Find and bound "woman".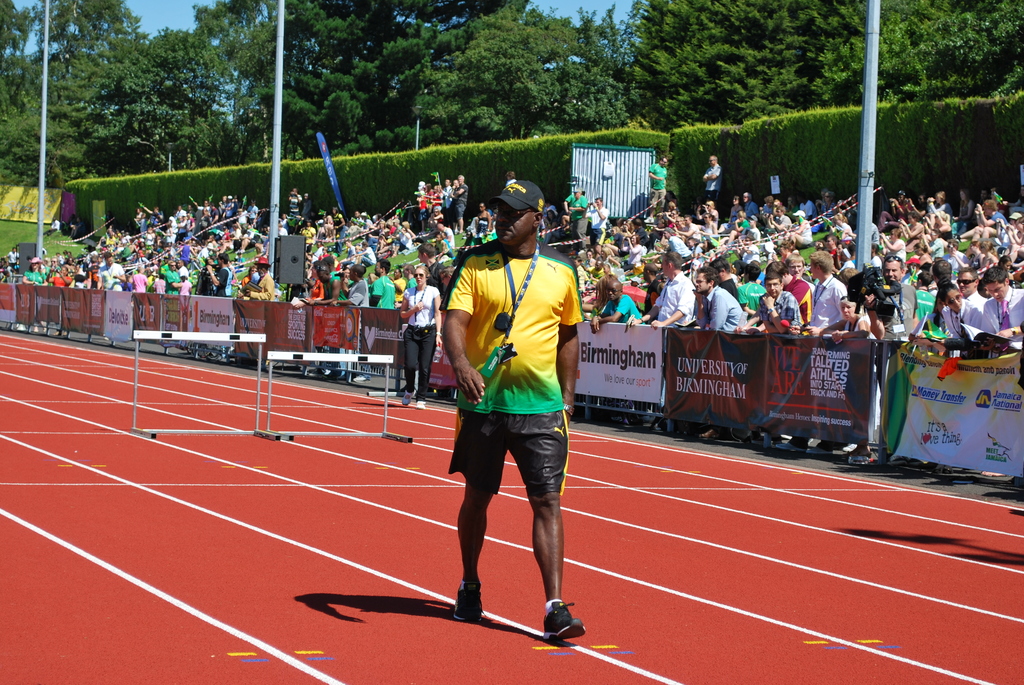
Bound: 369:217:388:248.
